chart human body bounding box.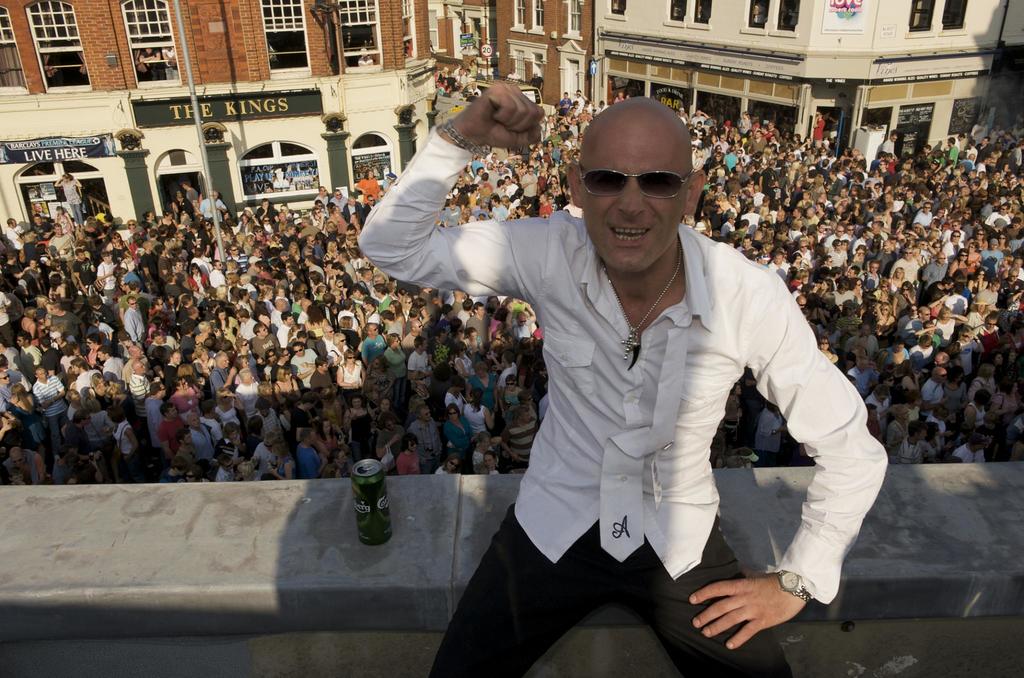
Charted: 485, 169, 502, 185.
